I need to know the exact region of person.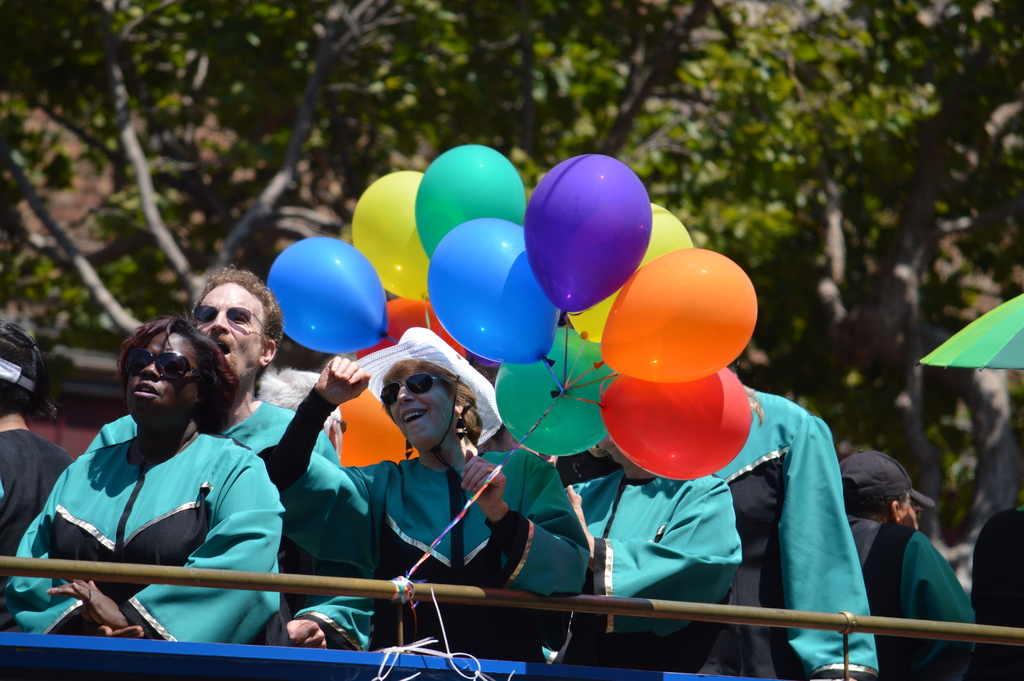
Region: (194, 265, 374, 646).
